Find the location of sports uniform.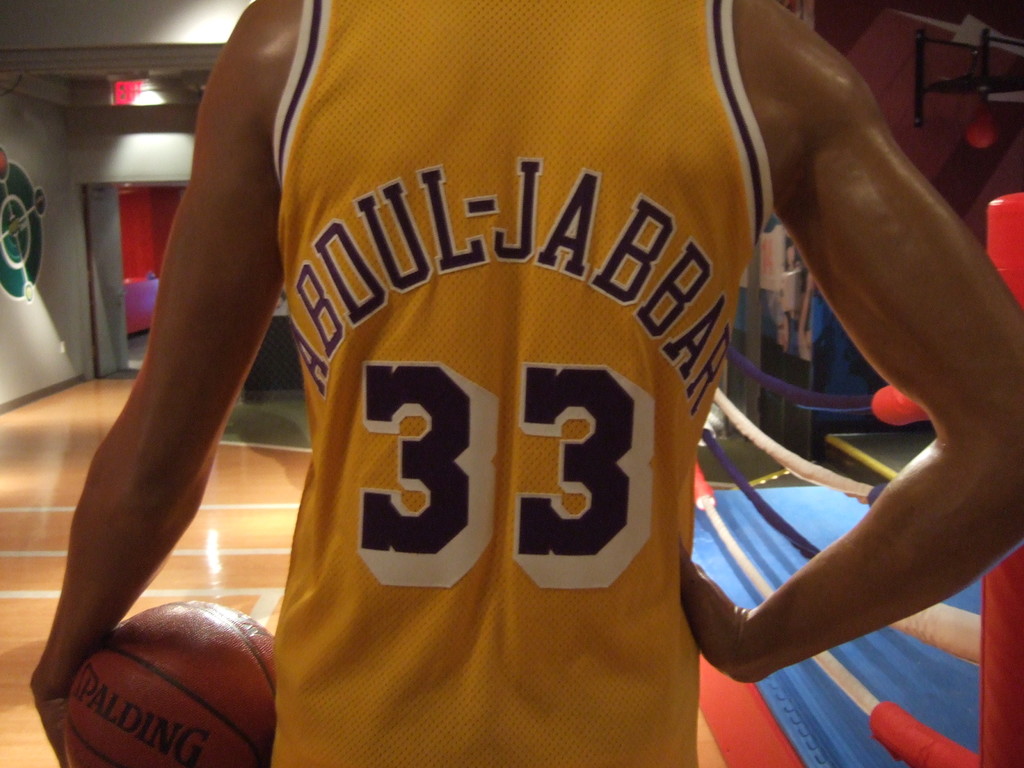
Location: bbox(275, 0, 771, 767).
